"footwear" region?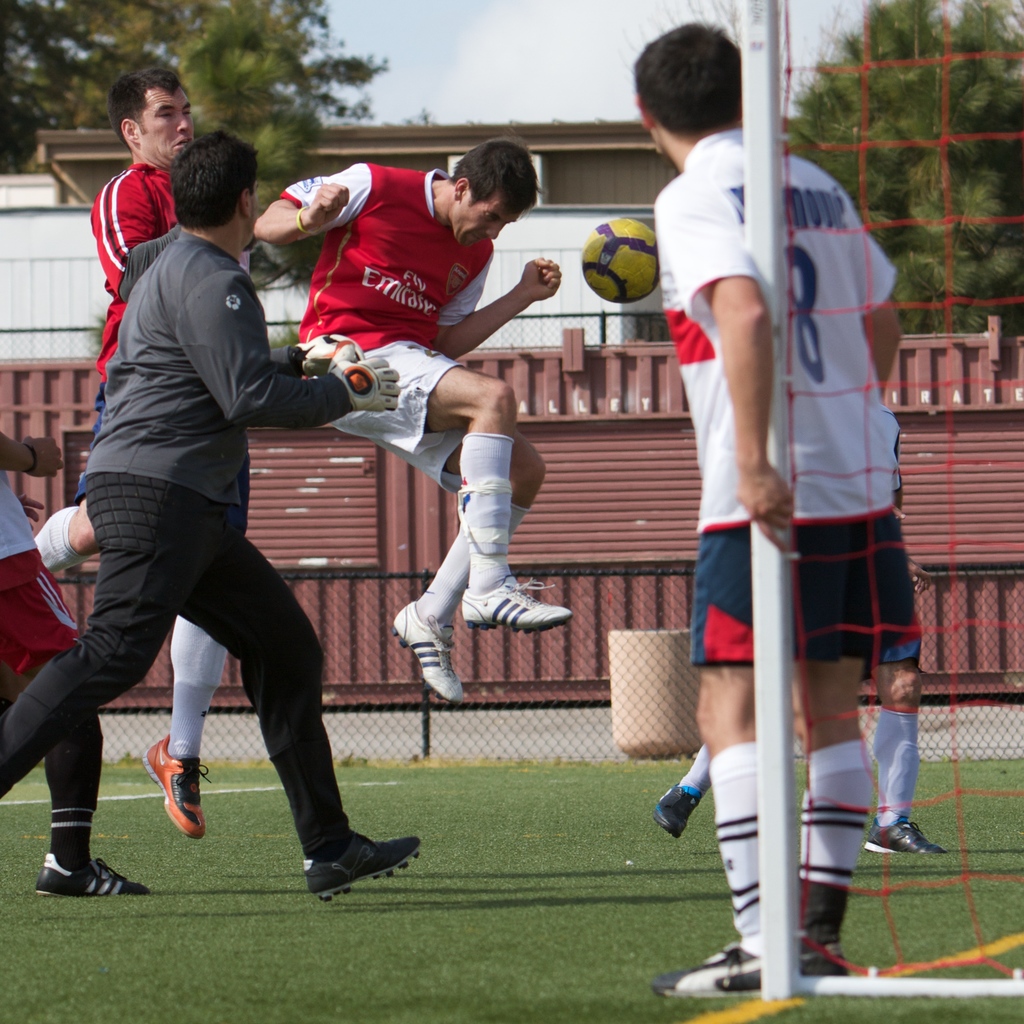
locate(139, 728, 207, 840)
